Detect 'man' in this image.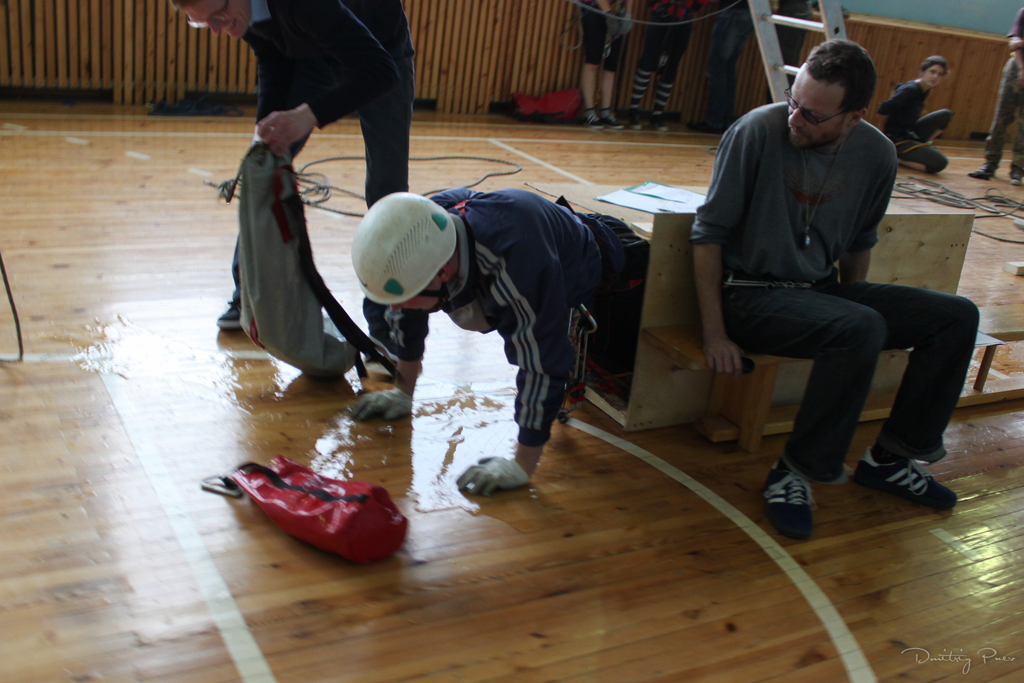
Detection: rect(570, 0, 622, 136).
